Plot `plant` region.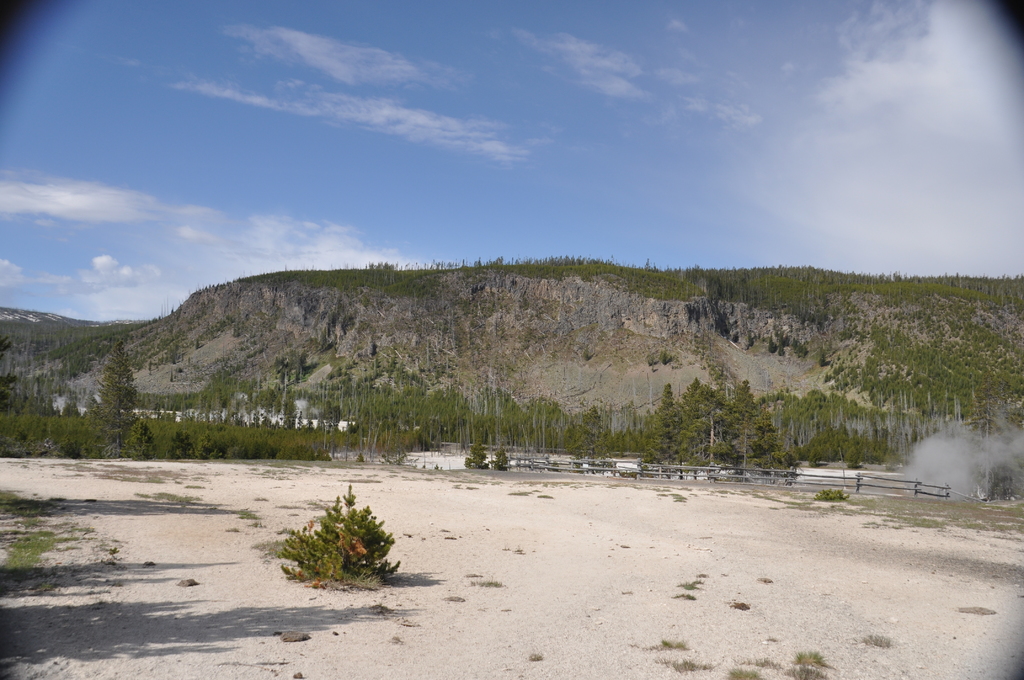
Plotted at (x1=796, y1=651, x2=829, y2=668).
